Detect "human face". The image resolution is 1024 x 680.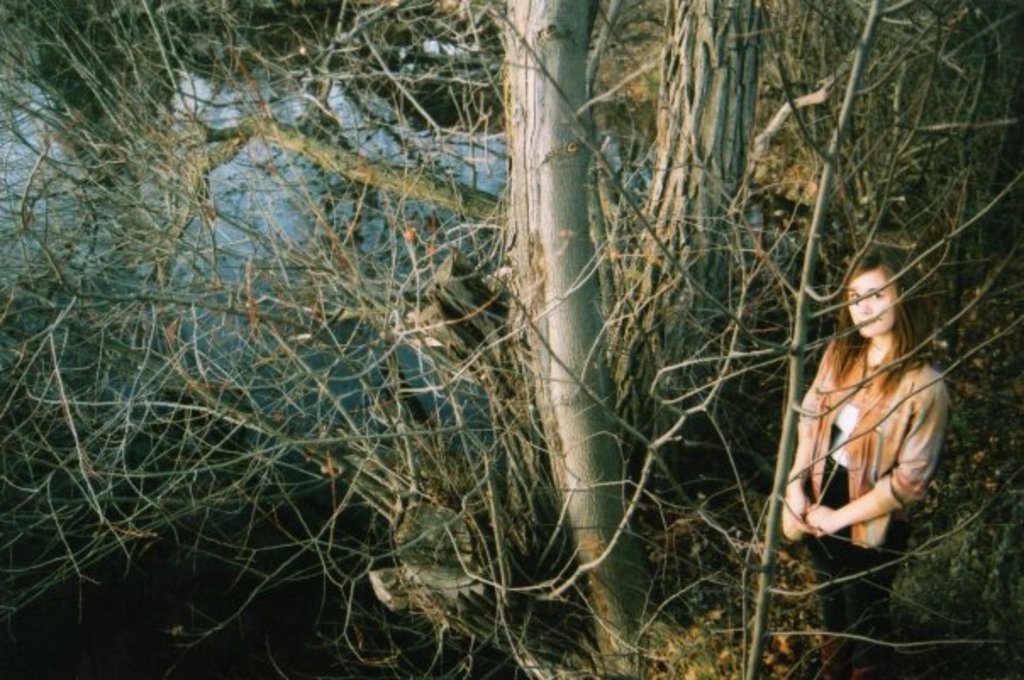
Rect(849, 270, 888, 337).
